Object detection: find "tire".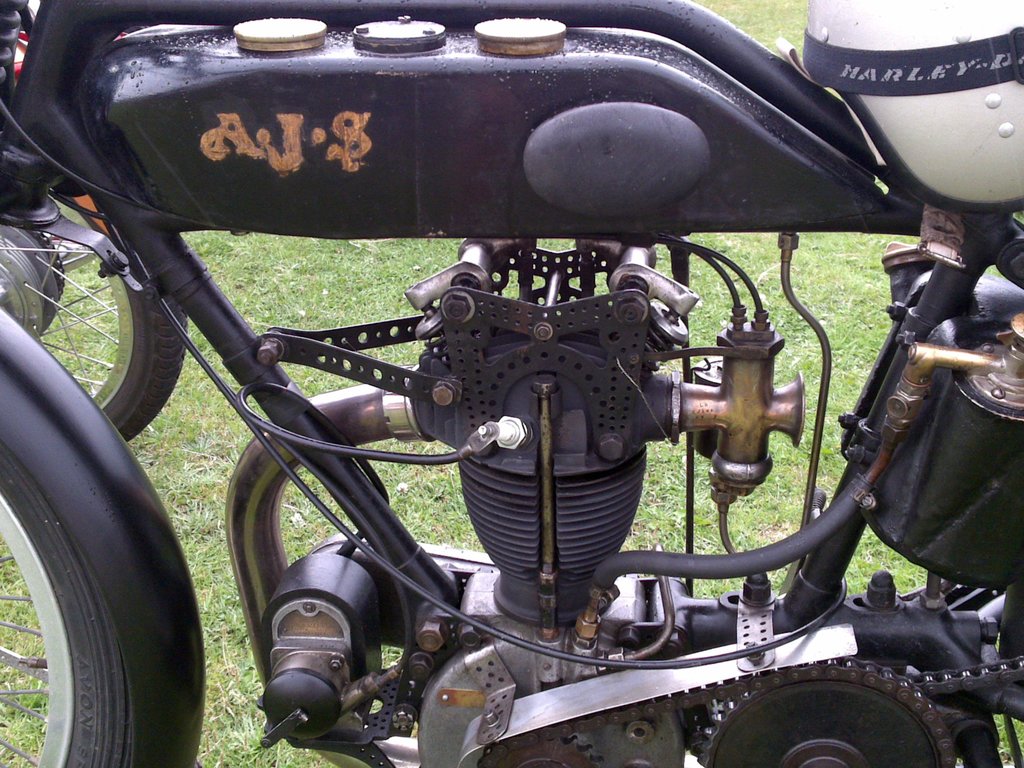
<bbox>0, 451, 136, 767</bbox>.
